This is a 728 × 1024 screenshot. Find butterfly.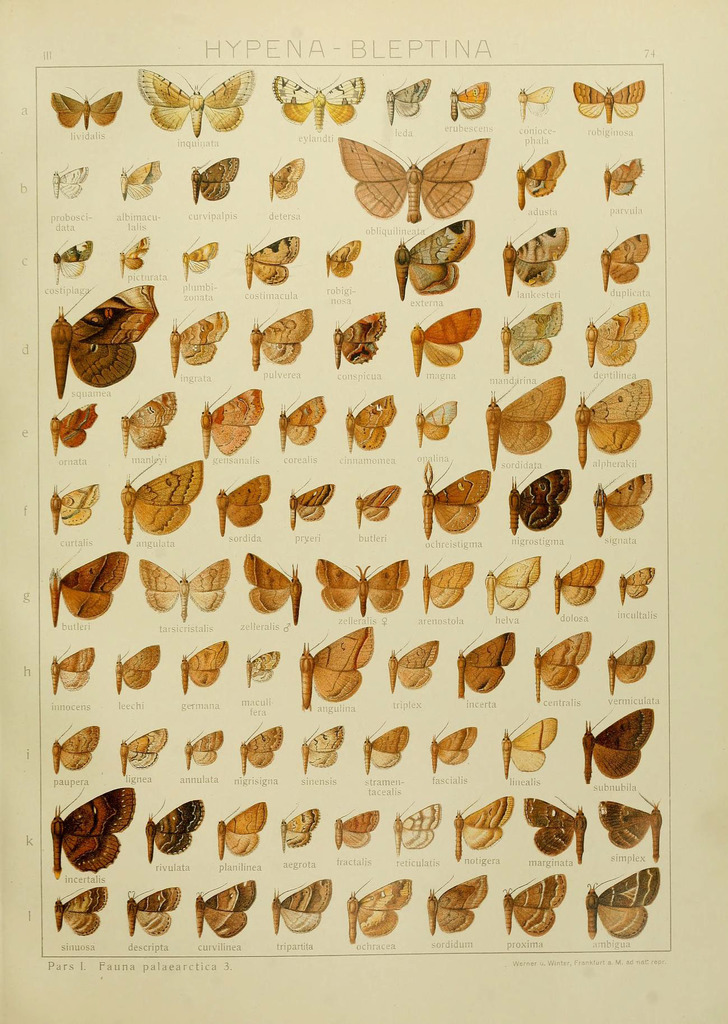
Bounding box: <region>389, 639, 439, 692</region>.
